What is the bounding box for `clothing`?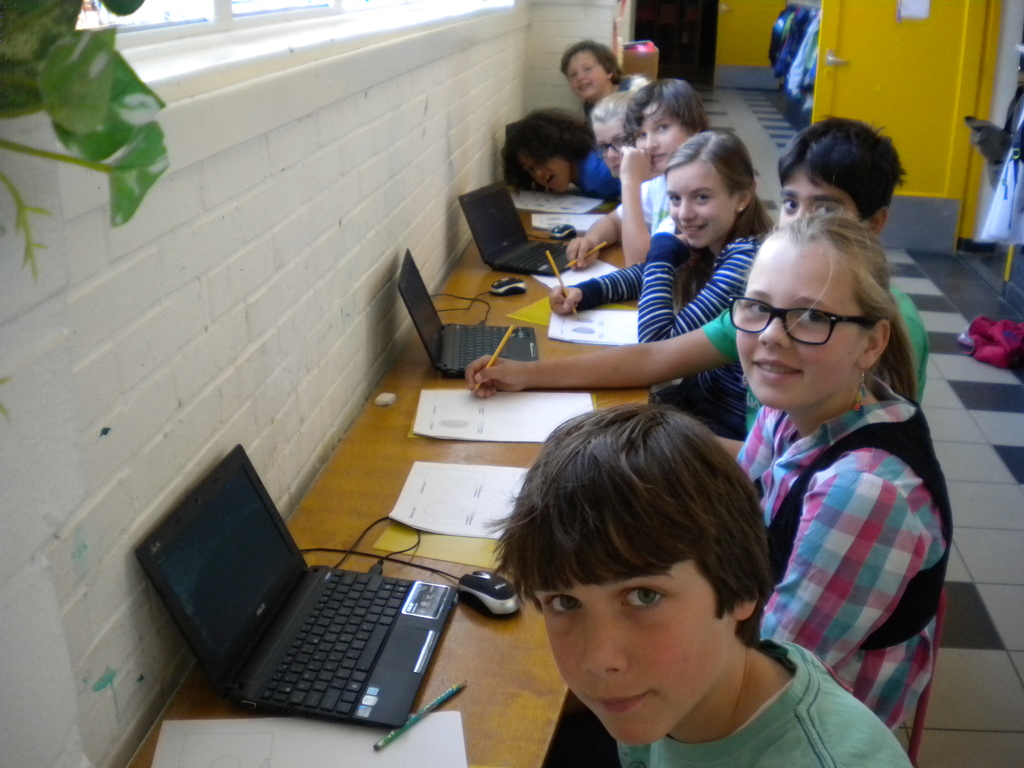
l=618, t=636, r=913, b=767.
